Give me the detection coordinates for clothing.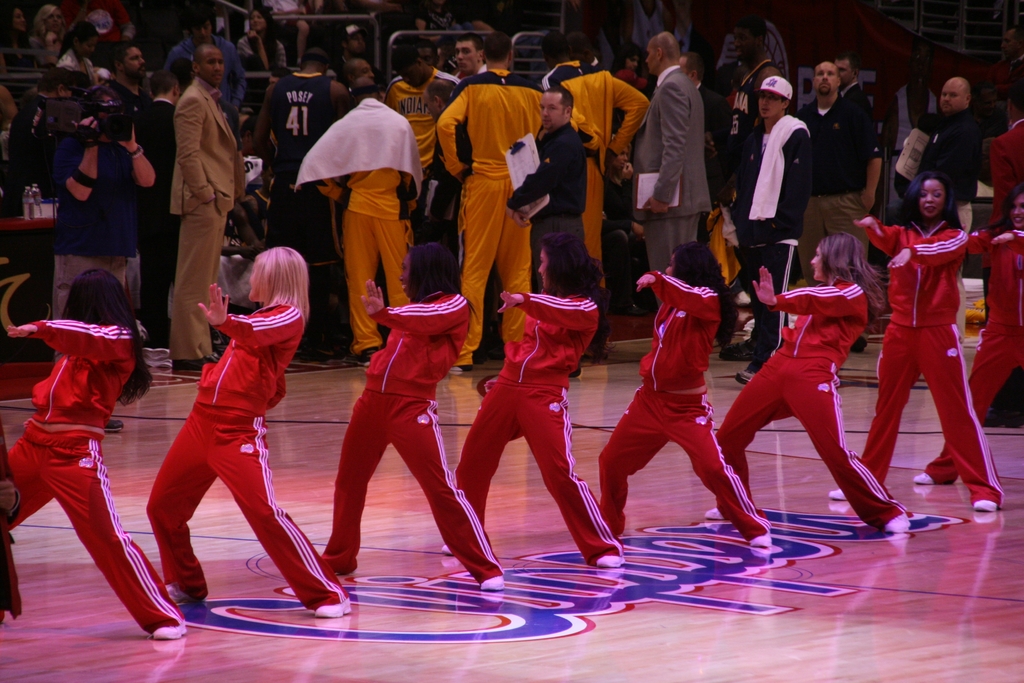
select_region(391, 67, 446, 195).
